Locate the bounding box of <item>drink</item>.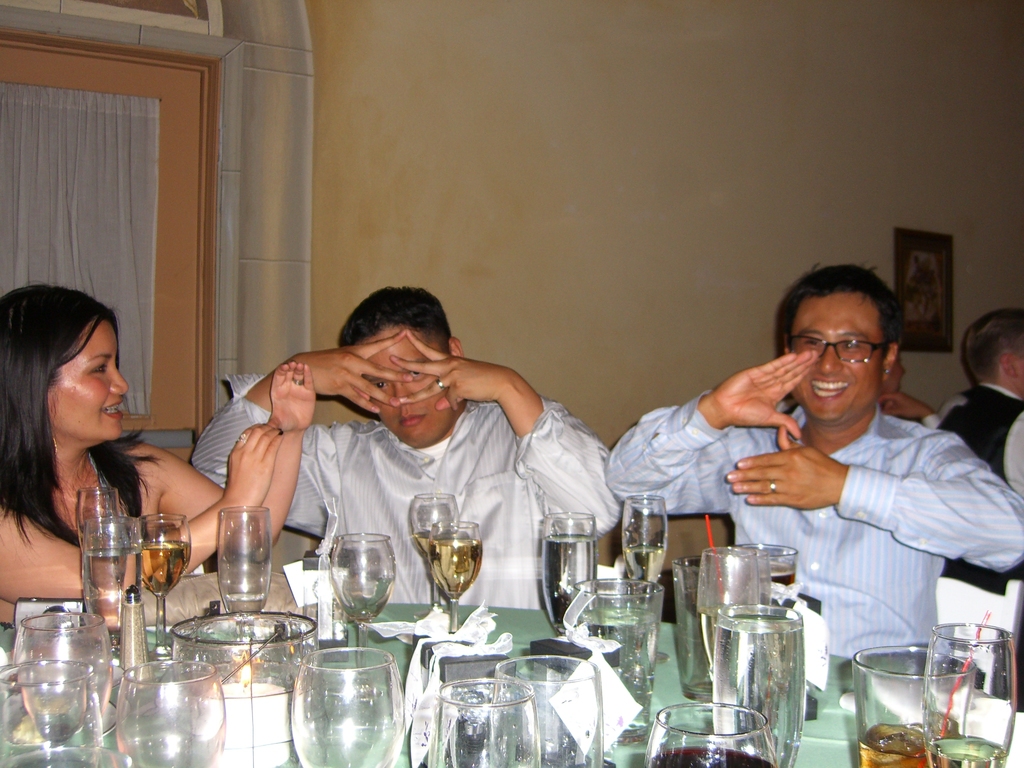
Bounding box: <bbox>543, 532, 596, 631</bbox>.
